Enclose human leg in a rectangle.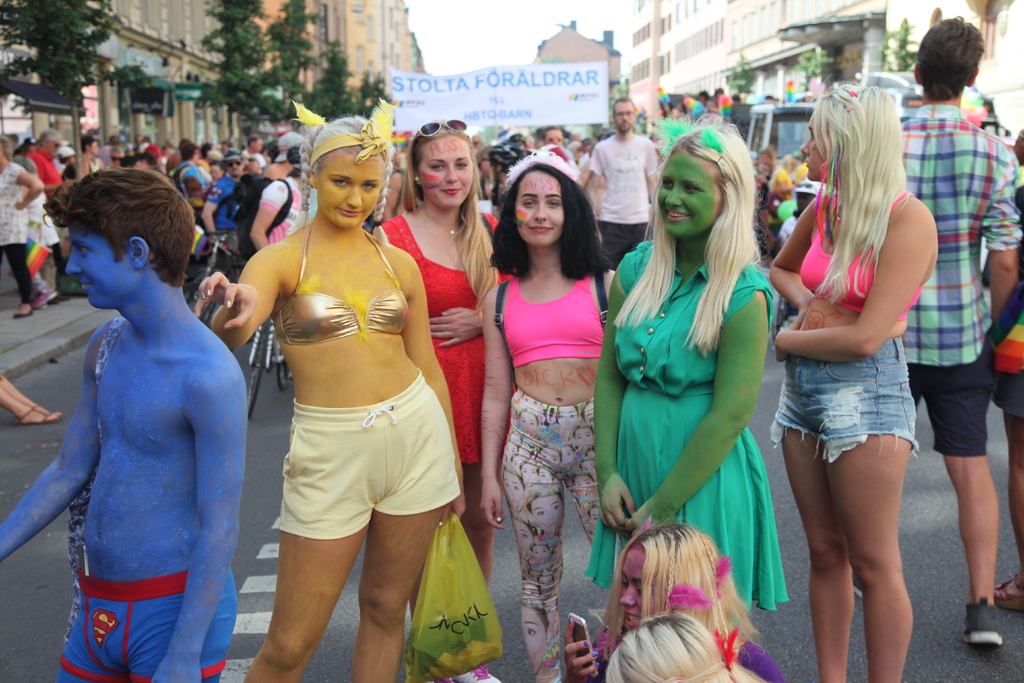
4 377 65 416.
